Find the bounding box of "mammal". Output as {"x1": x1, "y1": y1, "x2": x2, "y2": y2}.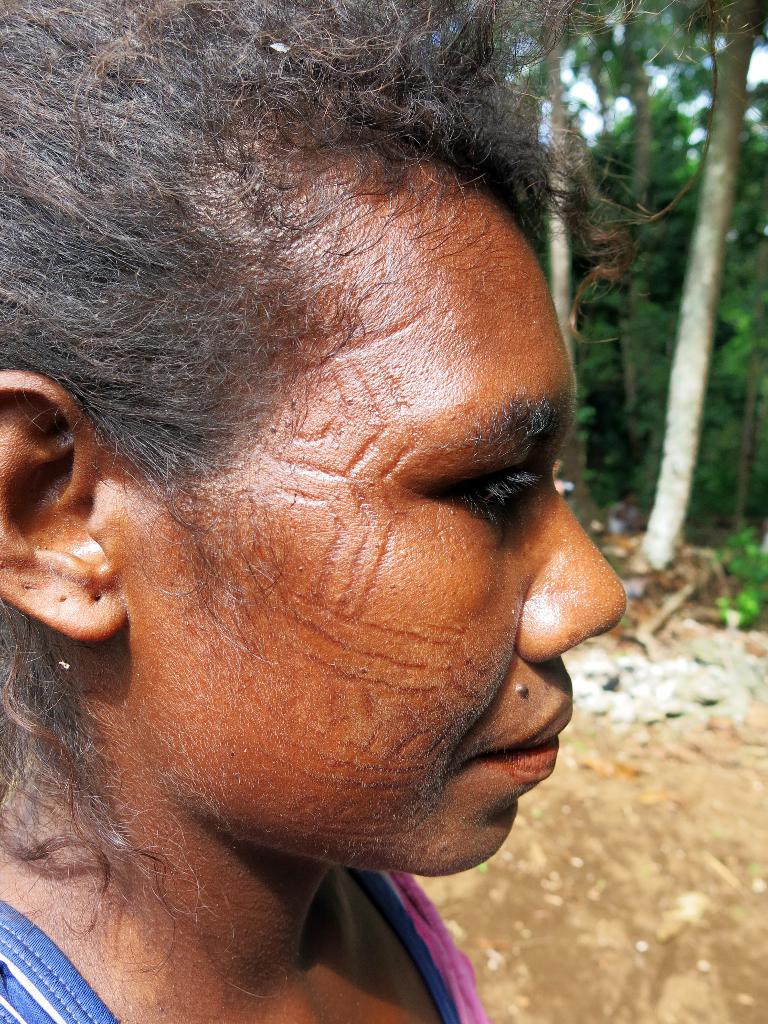
{"x1": 0, "y1": 0, "x2": 627, "y2": 1023}.
